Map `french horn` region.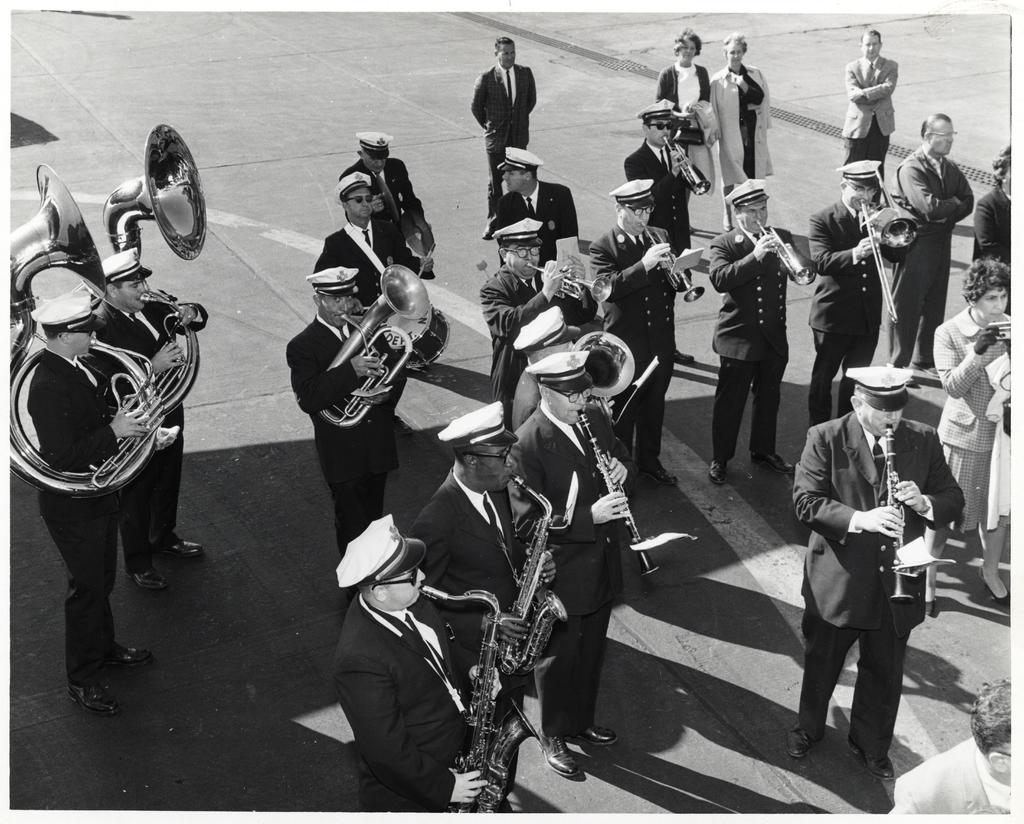
Mapped to left=637, top=216, right=709, bottom=302.
